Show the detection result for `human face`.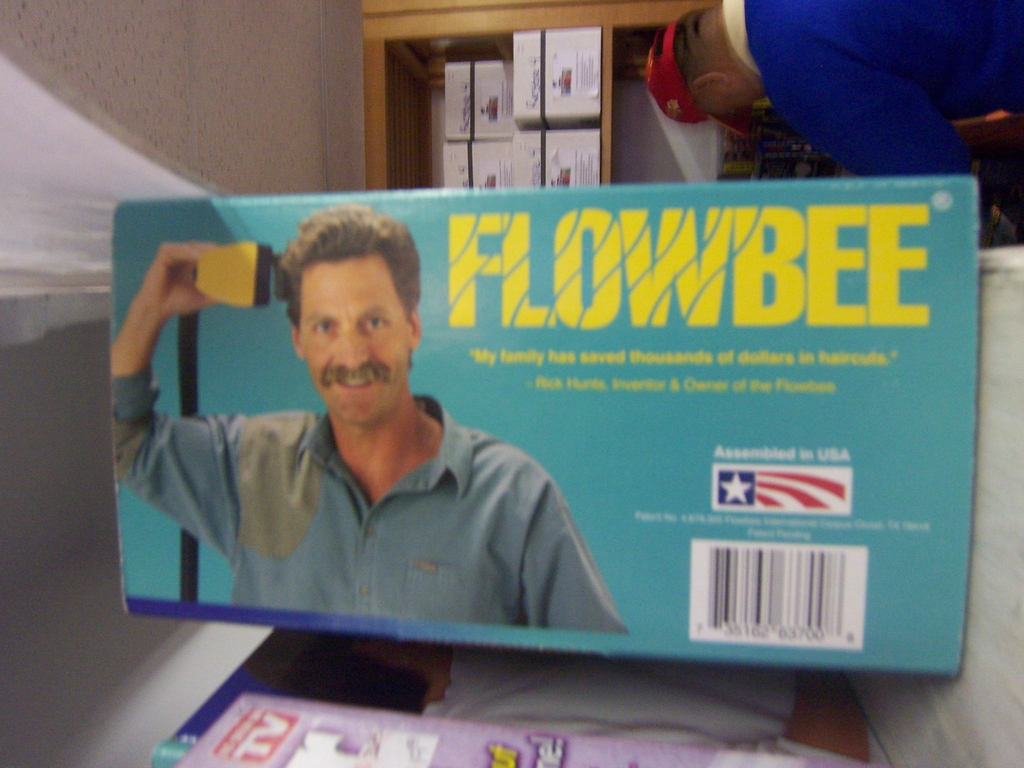
{"left": 301, "top": 250, "right": 409, "bottom": 424}.
